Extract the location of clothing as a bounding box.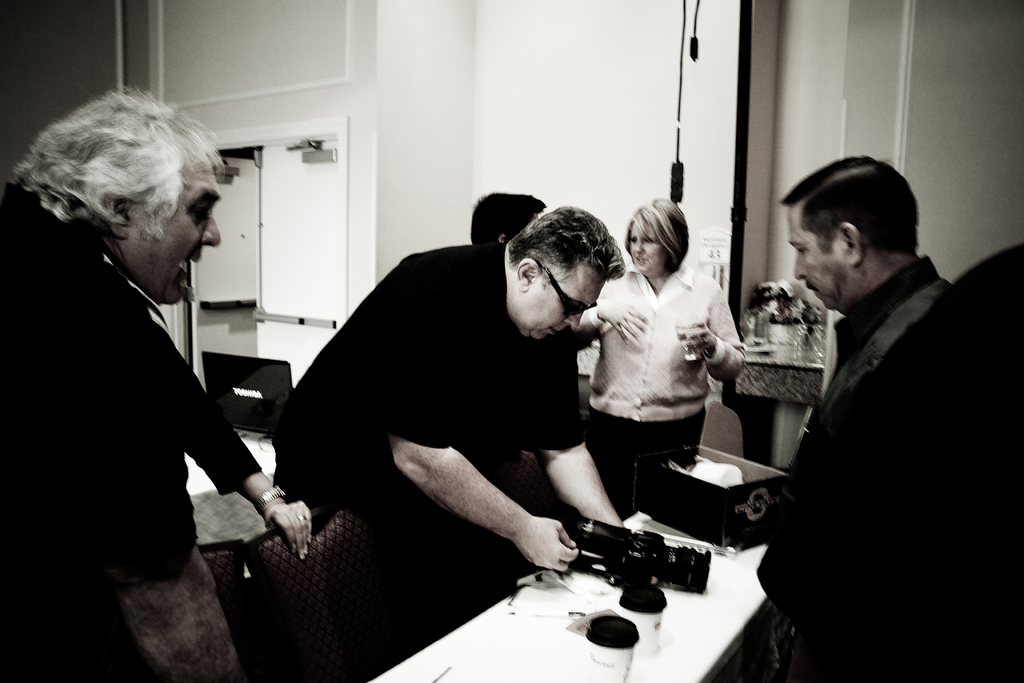
x1=811, y1=260, x2=953, y2=434.
